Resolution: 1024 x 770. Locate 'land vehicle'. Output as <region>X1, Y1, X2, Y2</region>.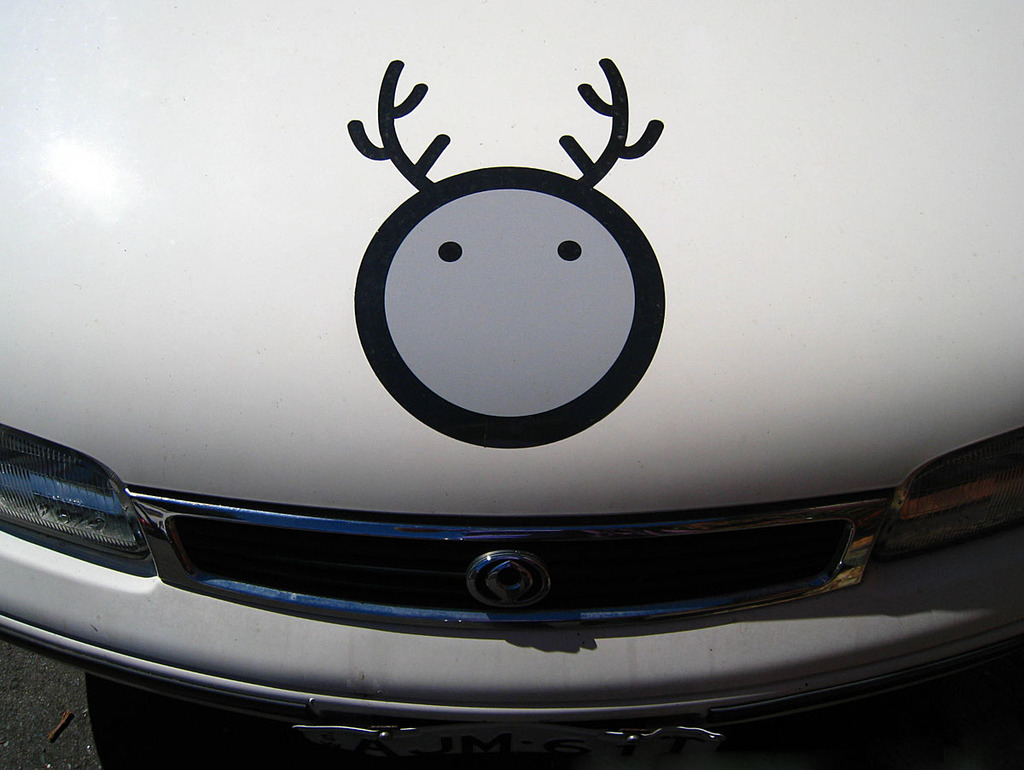
<region>67, 0, 992, 769</region>.
